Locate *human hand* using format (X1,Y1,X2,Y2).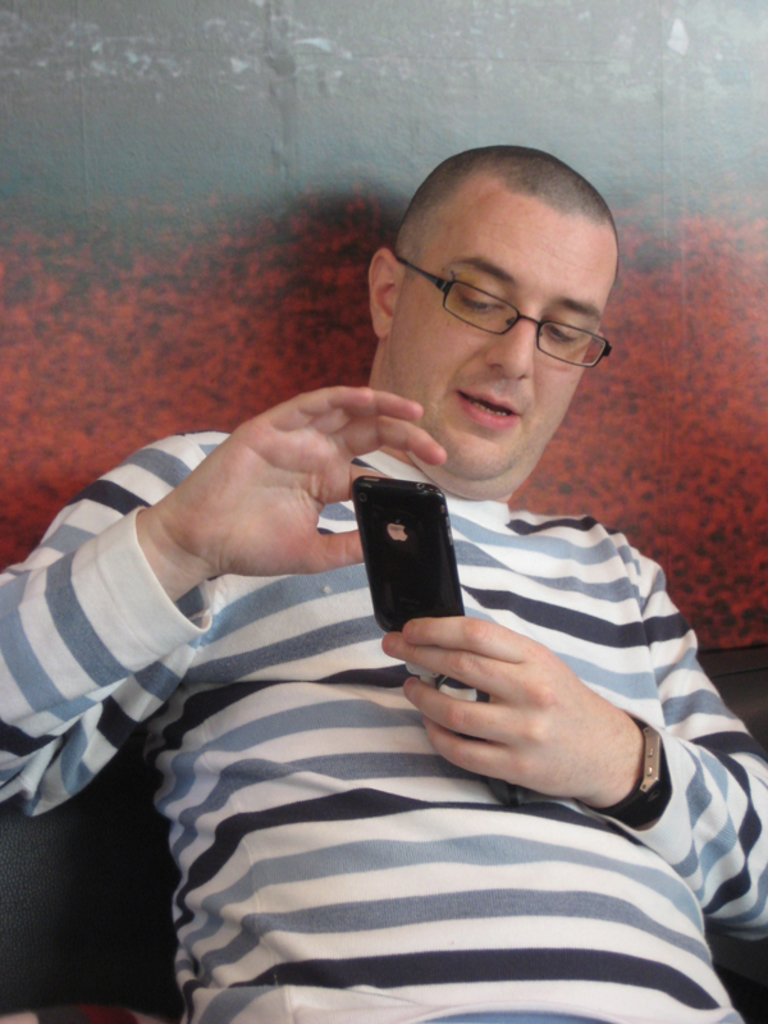
(410,605,660,805).
